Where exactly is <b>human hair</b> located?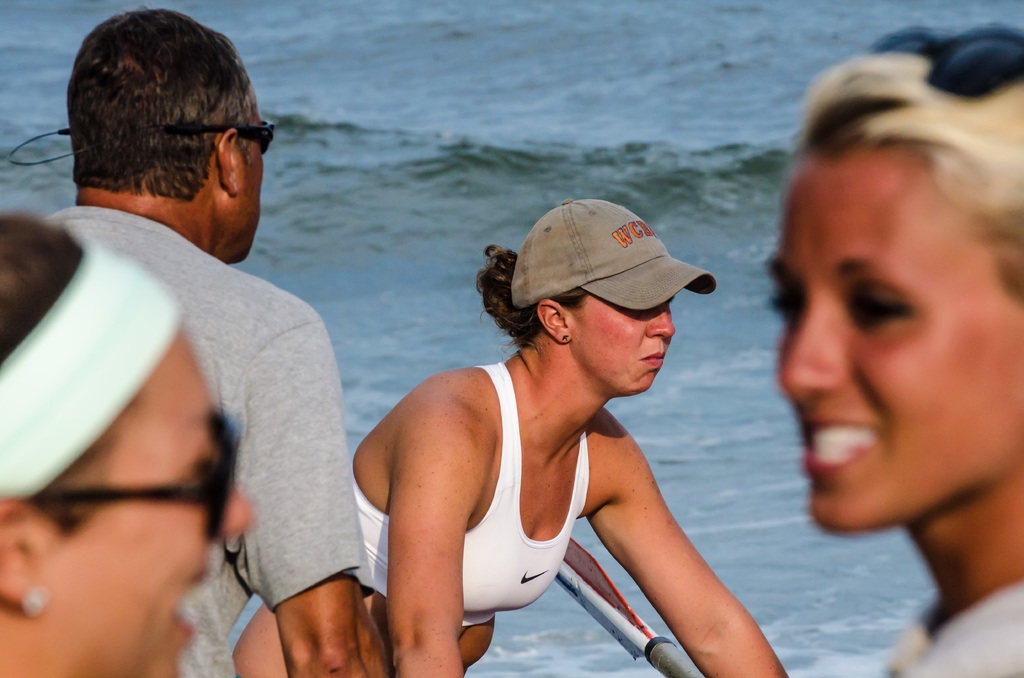
Its bounding box is region(797, 51, 1023, 294).
